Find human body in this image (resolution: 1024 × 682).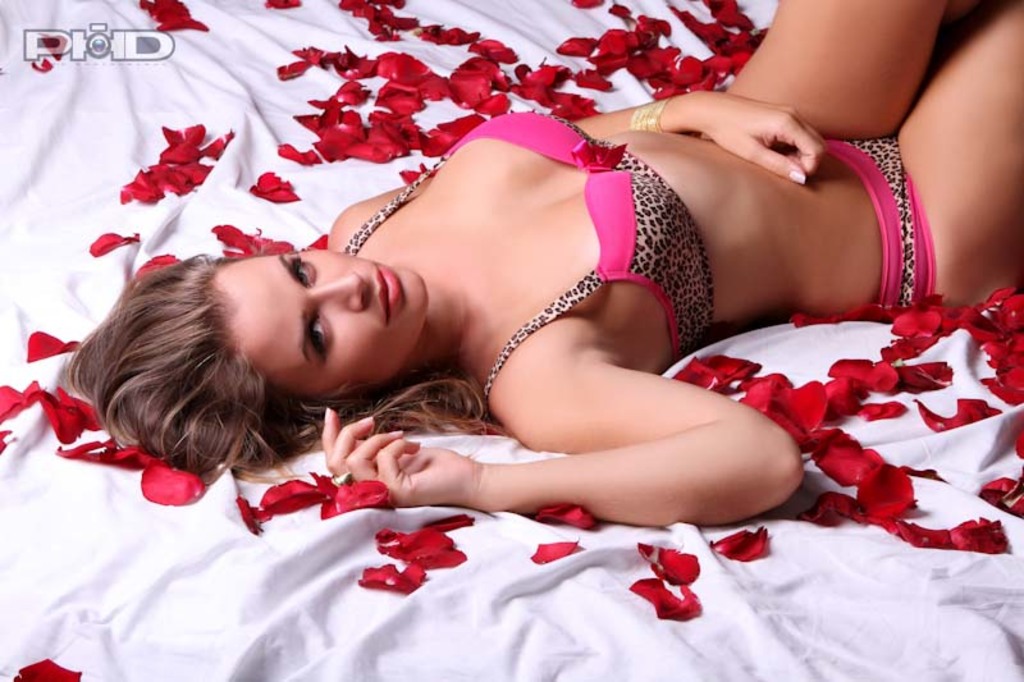
box=[46, 32, 1005, 580].
